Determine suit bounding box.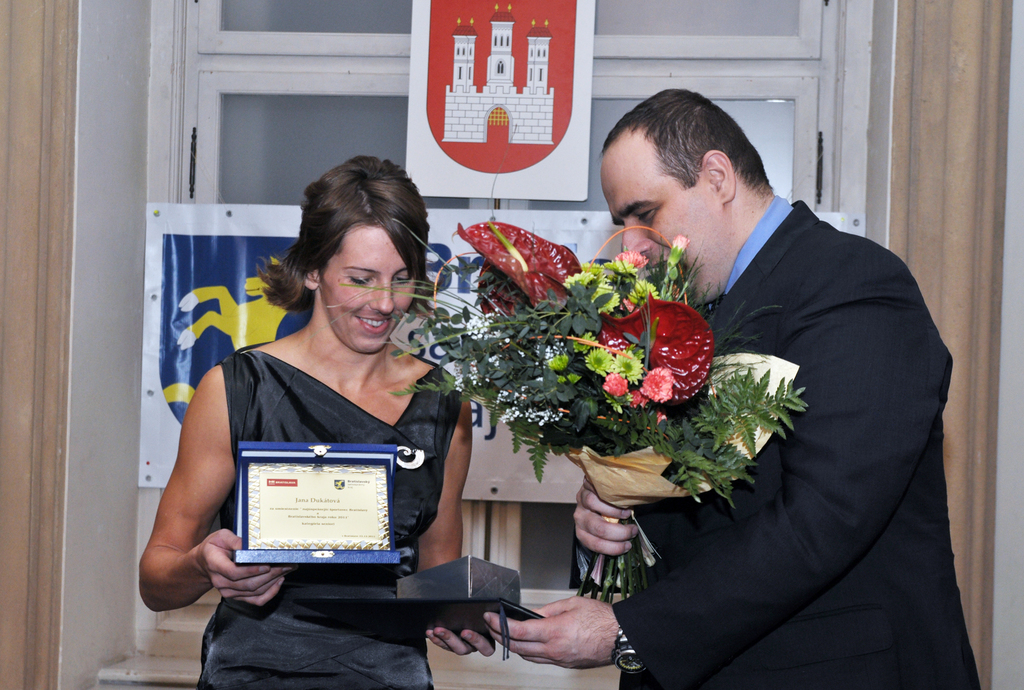
Determined: (591, 134, 920, 645).
